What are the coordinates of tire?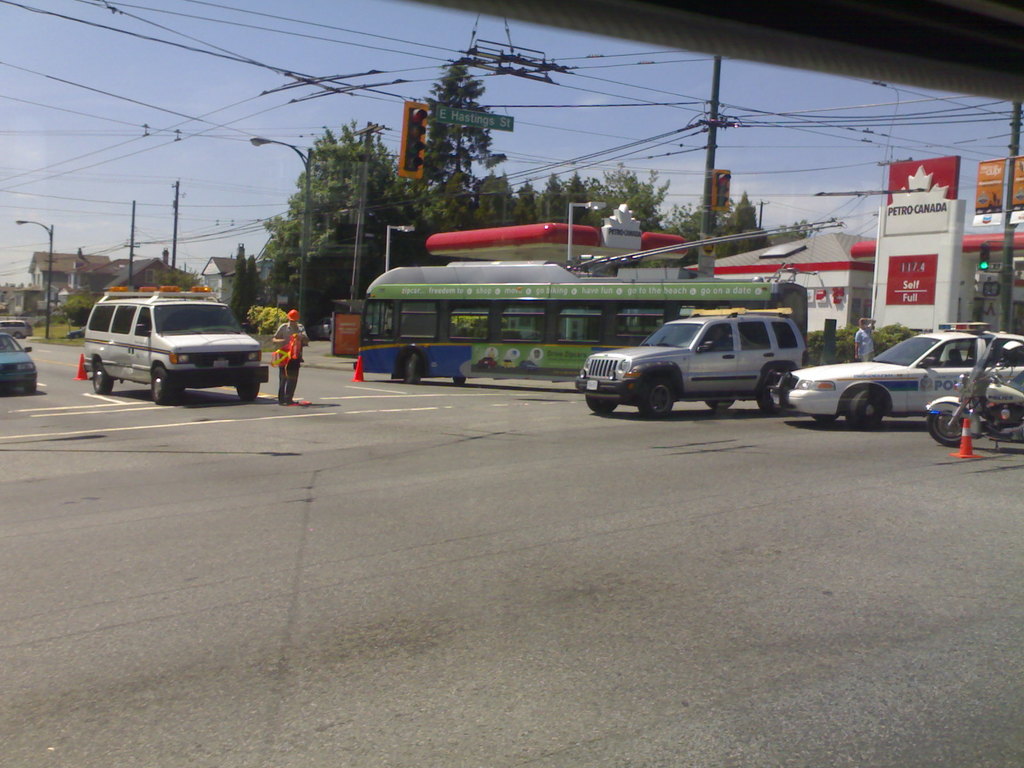
pyautogui.locateOnScreen(150, 365, 184, 408).
